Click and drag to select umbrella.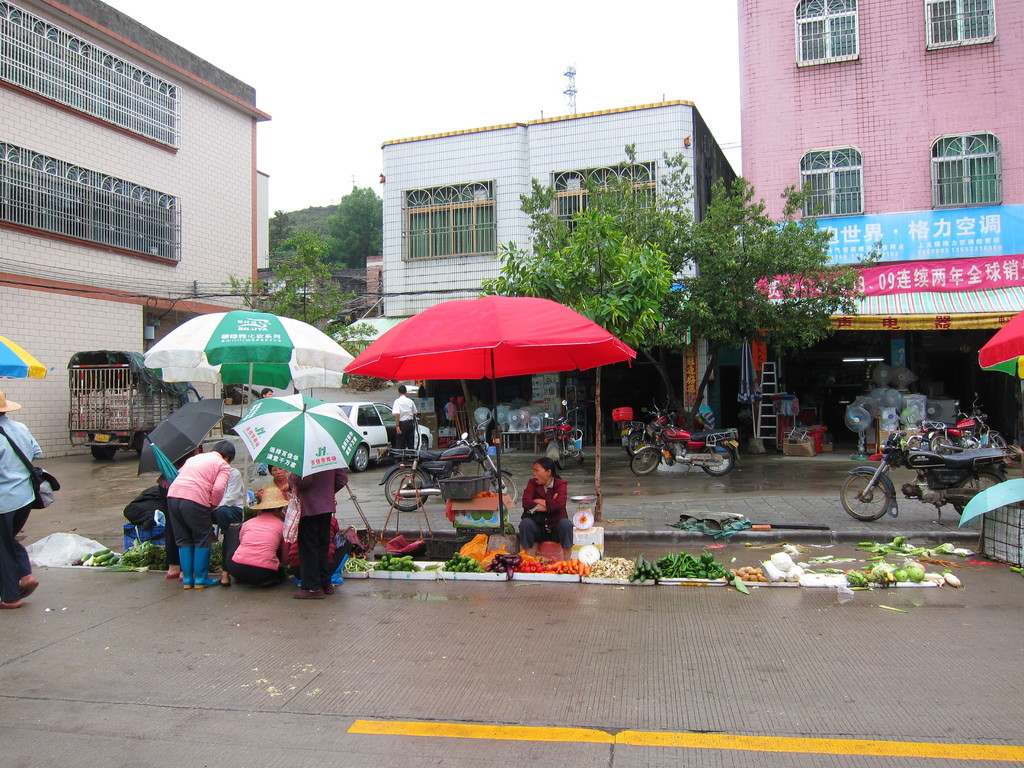
Selection: box=[230, 390, 365, 481].
